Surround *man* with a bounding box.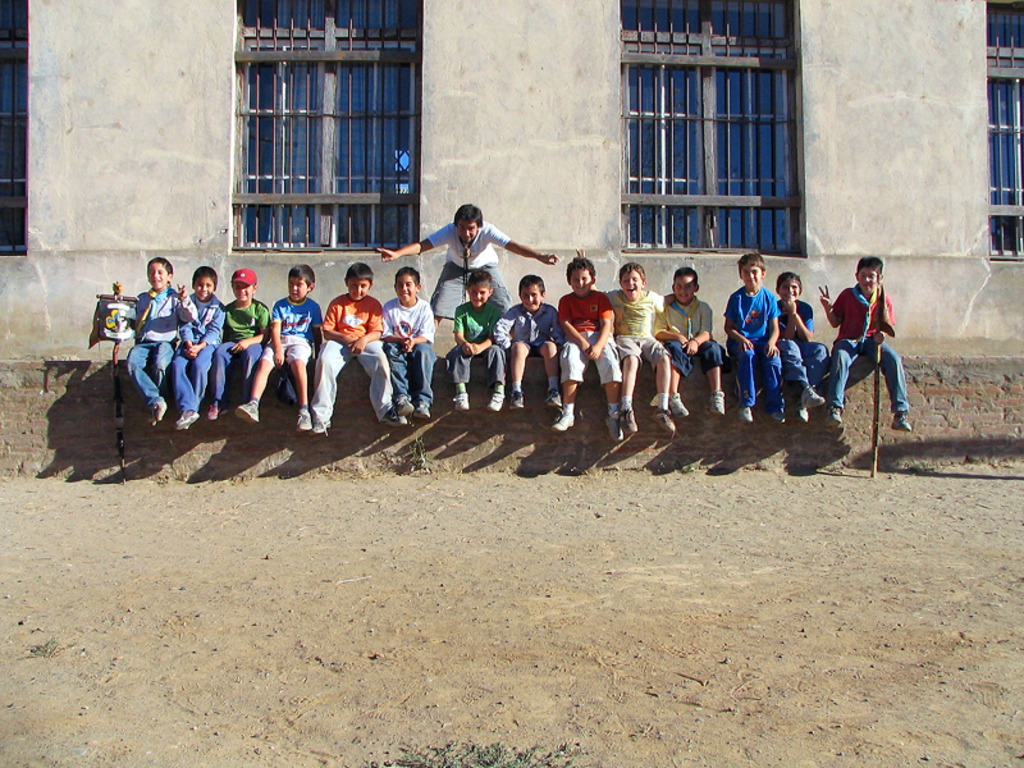
bbox=(374, 202, 561, 337).
